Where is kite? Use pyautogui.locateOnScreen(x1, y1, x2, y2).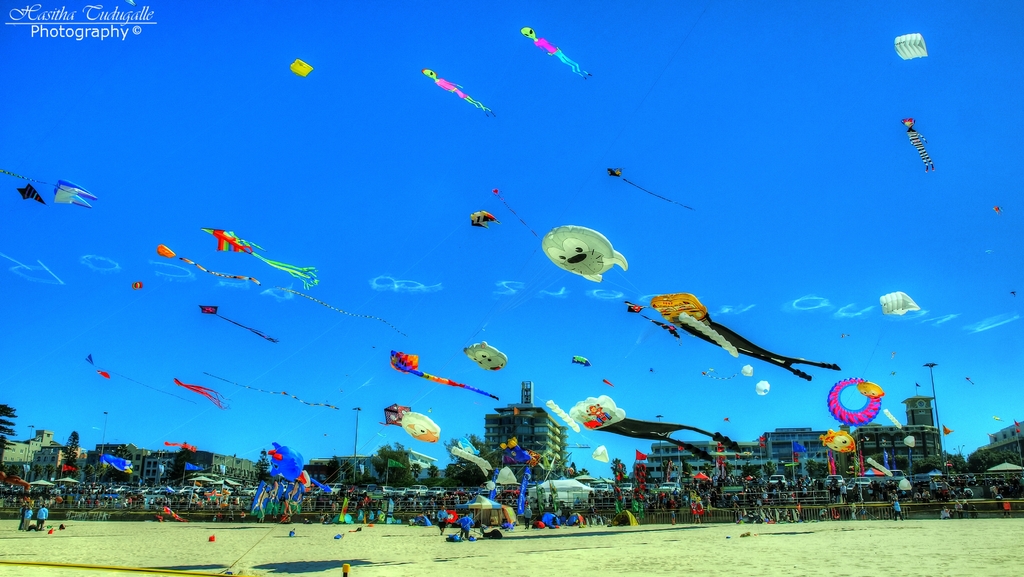
pyautogui.locateOnScreen(649, 292, 844, 382).
